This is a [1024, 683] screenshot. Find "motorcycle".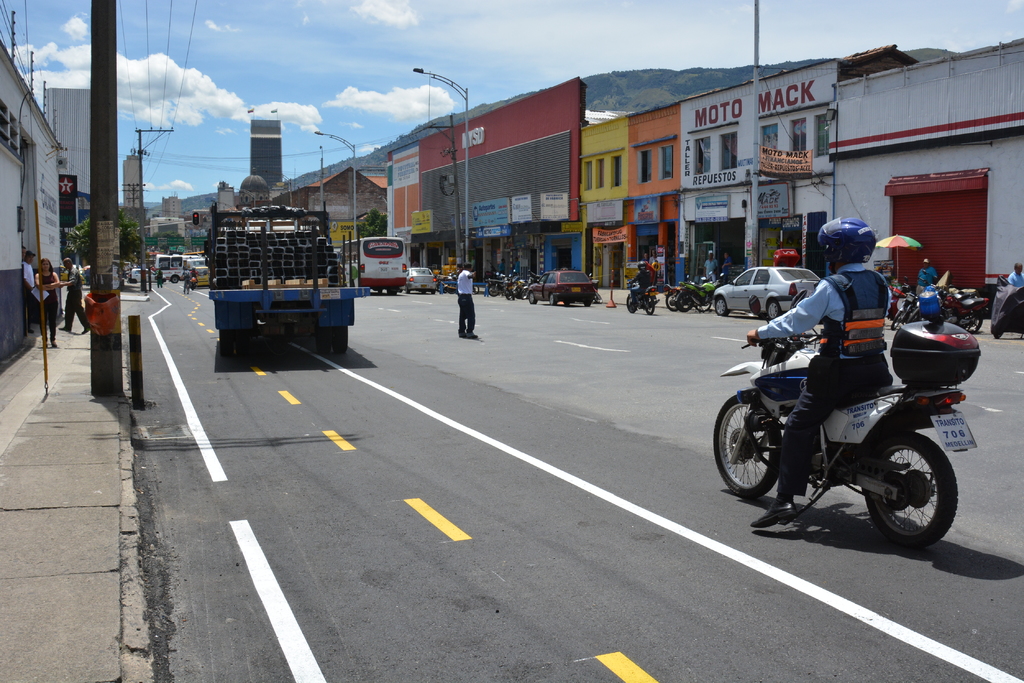
Bounding box: left=676, top=268, right=725, bottom=301.
